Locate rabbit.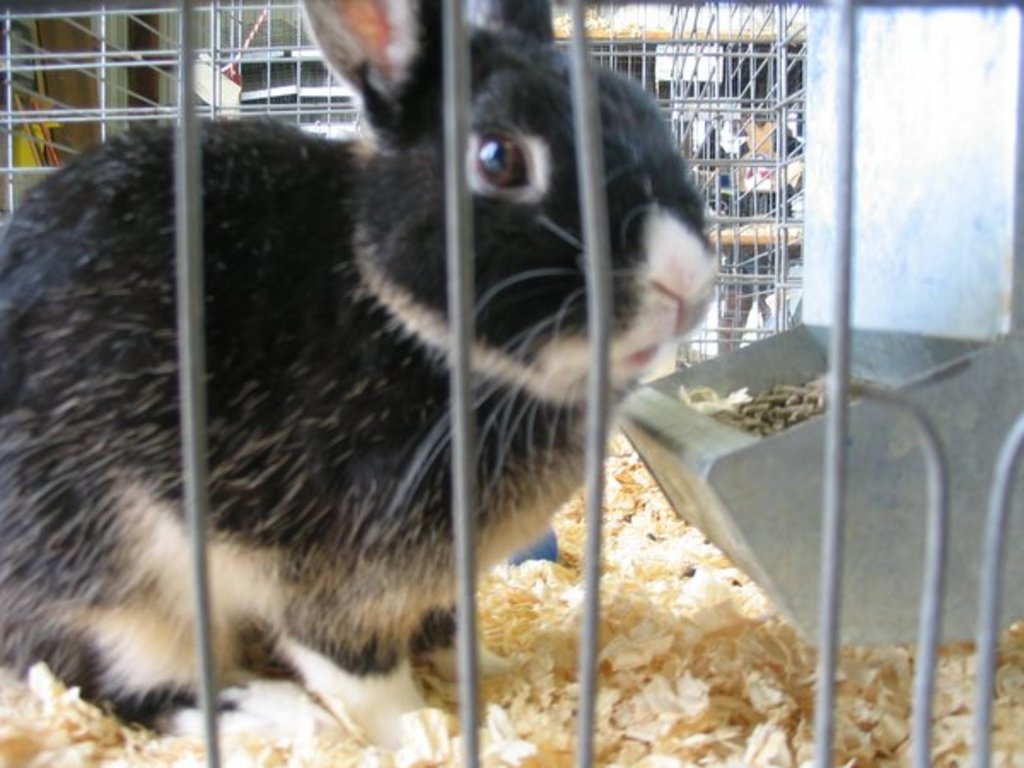
Bounding box: BBox(0, 0, 724, 751).
